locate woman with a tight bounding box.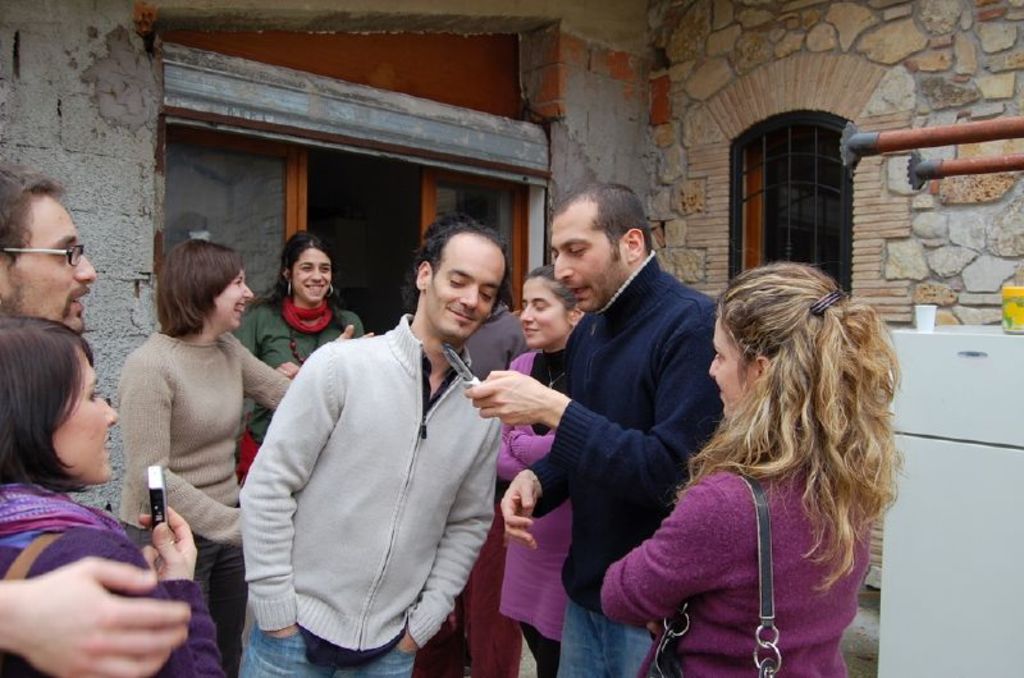
locate(233, 232, 376, 481).
